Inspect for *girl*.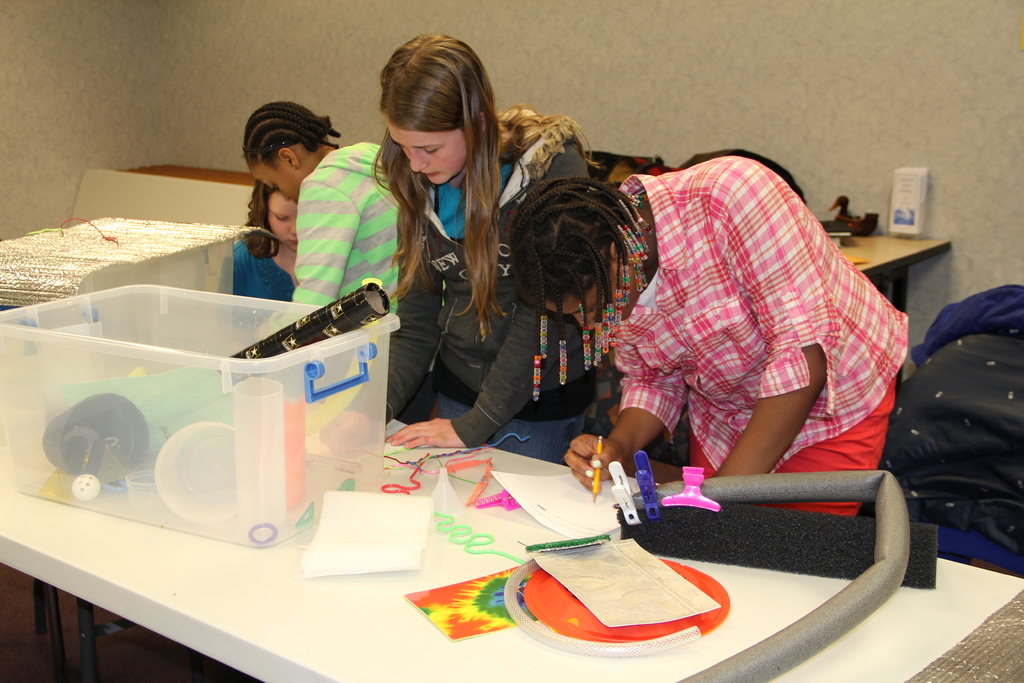
Inspection: x1=320, y1=32, x2=602, y2=466.
